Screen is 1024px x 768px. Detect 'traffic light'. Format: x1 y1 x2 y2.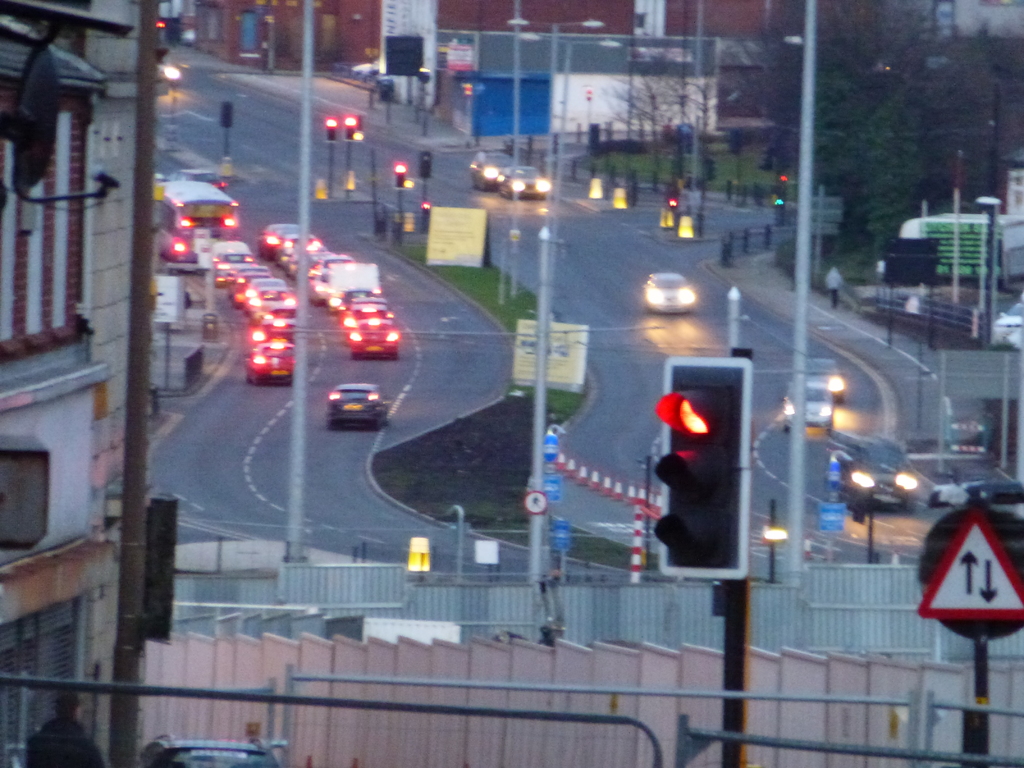
662 358 749 580.
